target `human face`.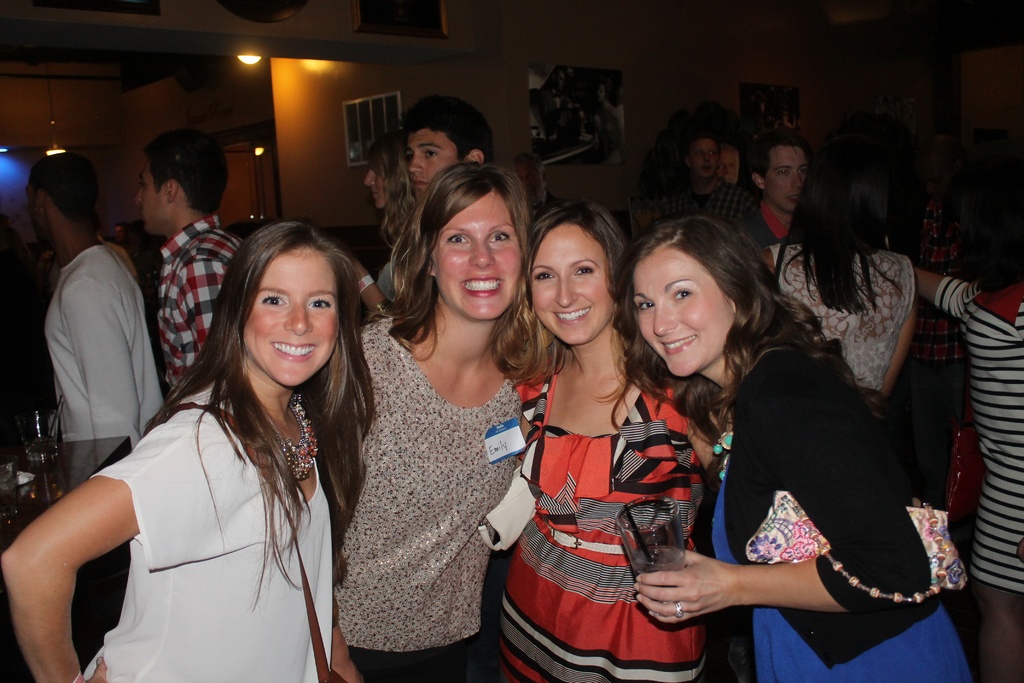
Target region: bbox=[691, 141, 717, 175].
